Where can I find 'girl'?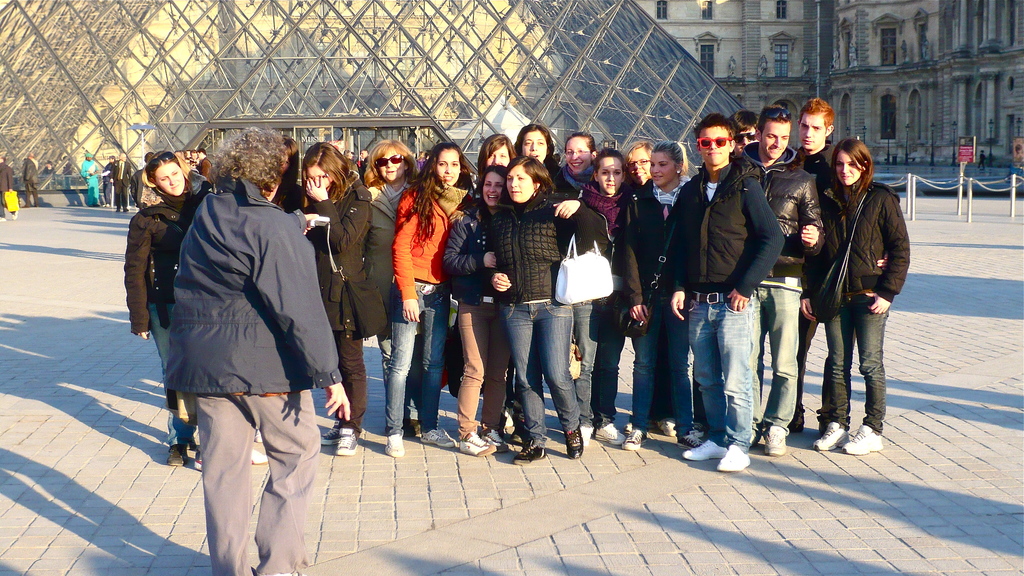
You can find it at region(287, 140, 373, 455).
